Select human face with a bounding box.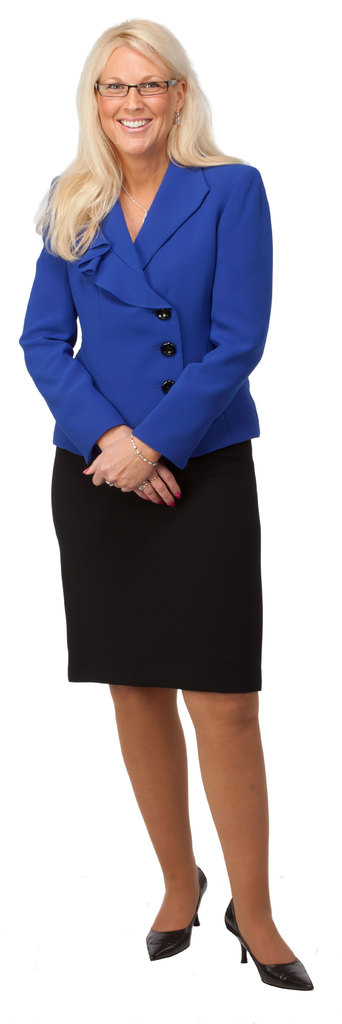
box=[92, 41, 180, 157].
